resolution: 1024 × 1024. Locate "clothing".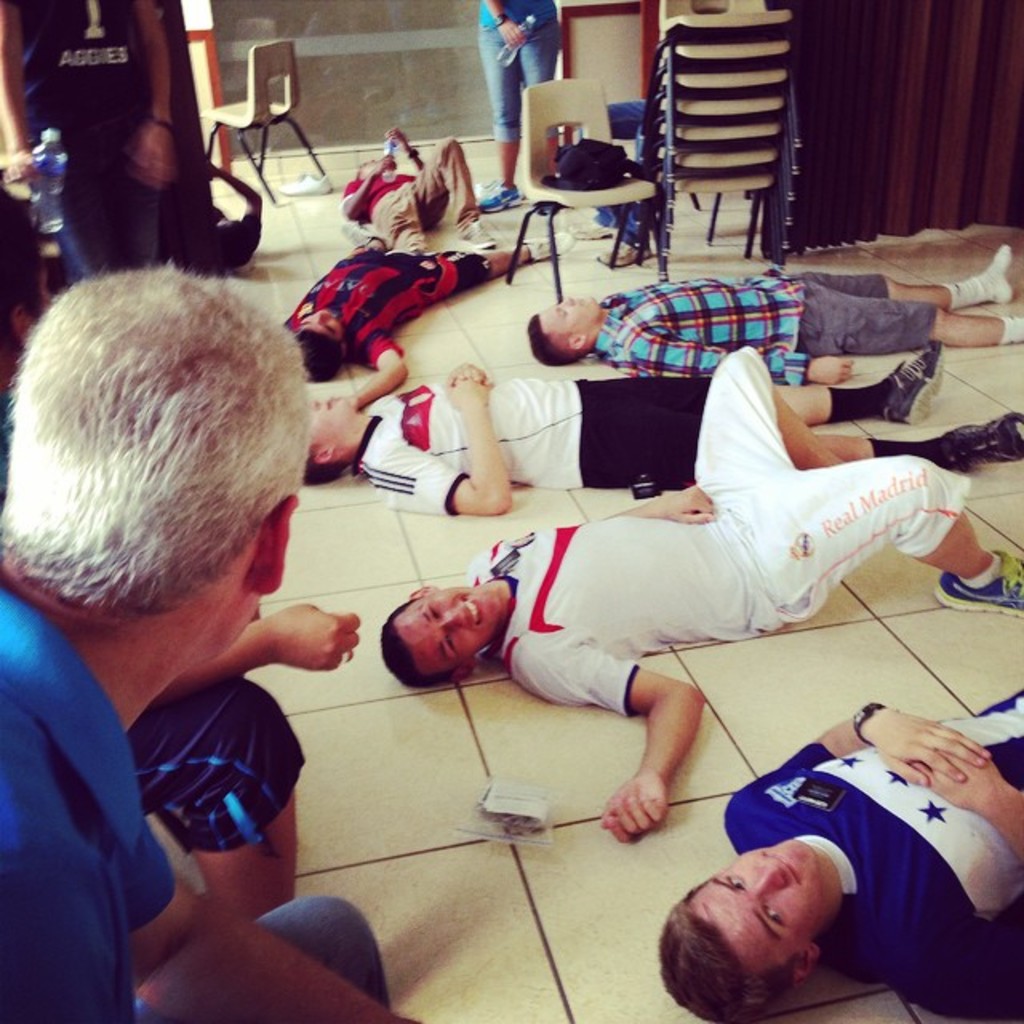
bbox=(0, 594, 392, 1022).
